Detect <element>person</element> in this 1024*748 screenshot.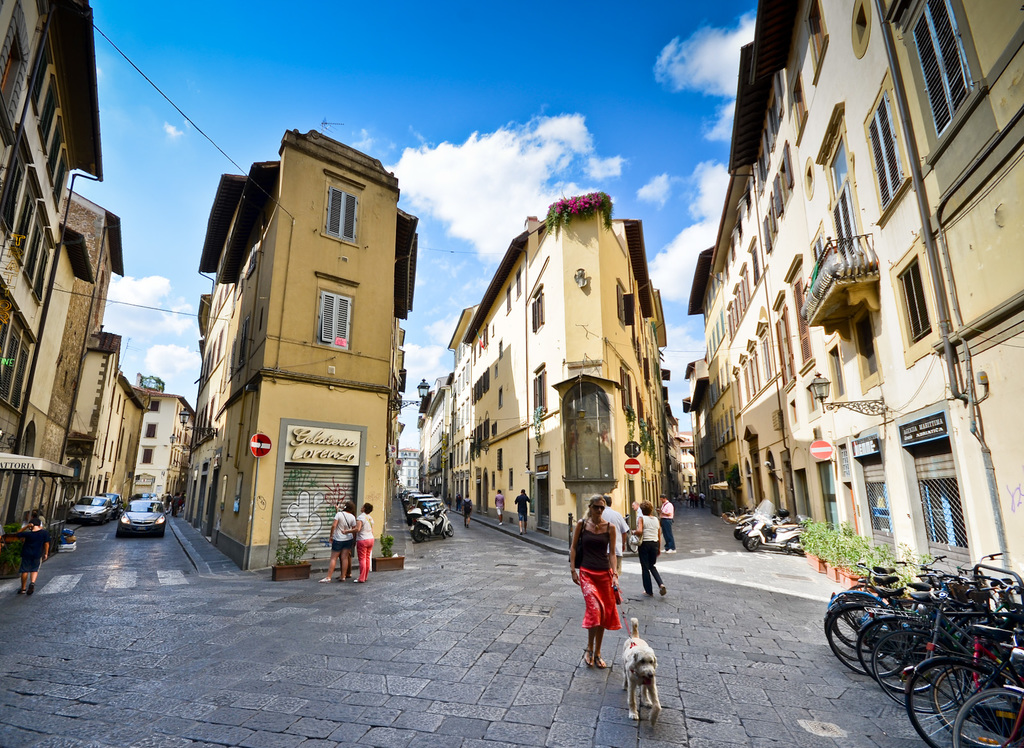
Detection: locate(494, 488, 509, 526).
